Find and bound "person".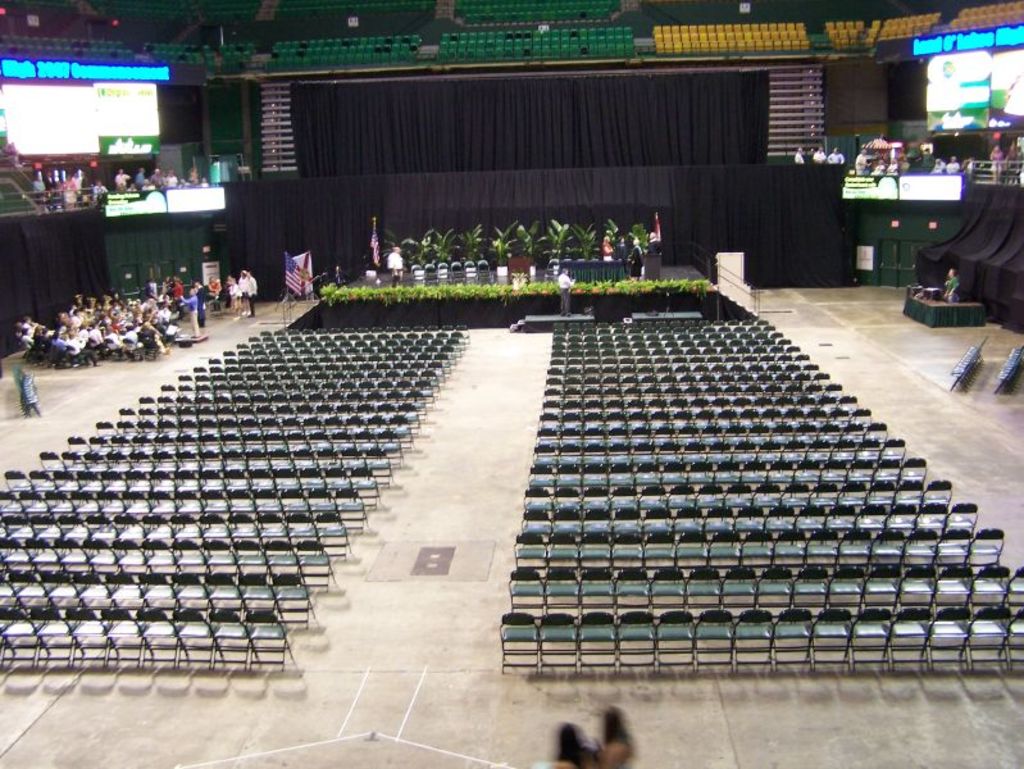
Bound: crop(91, 174, 110, 203).
